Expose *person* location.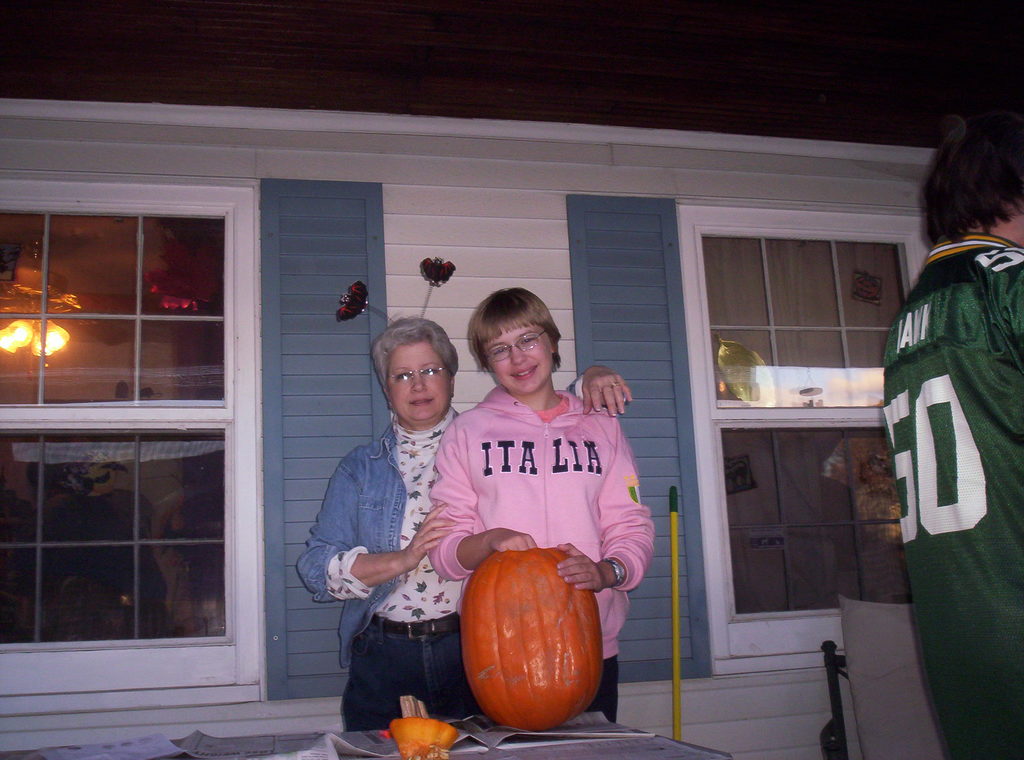
Exposed at 880, 117, 1021, 677.
